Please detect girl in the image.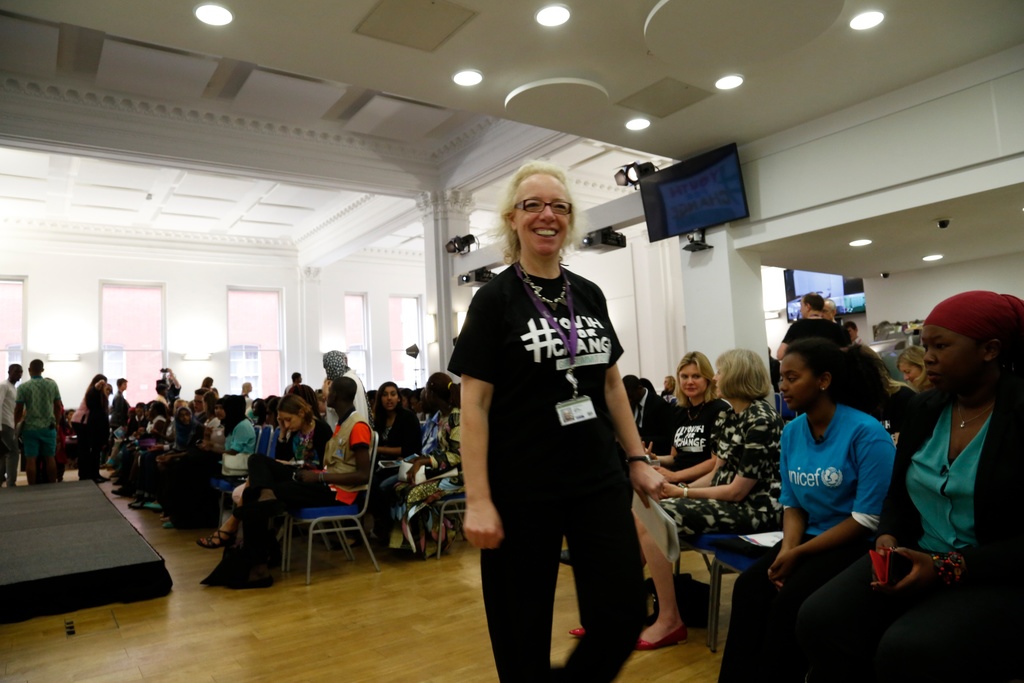
196 395 332 547.
